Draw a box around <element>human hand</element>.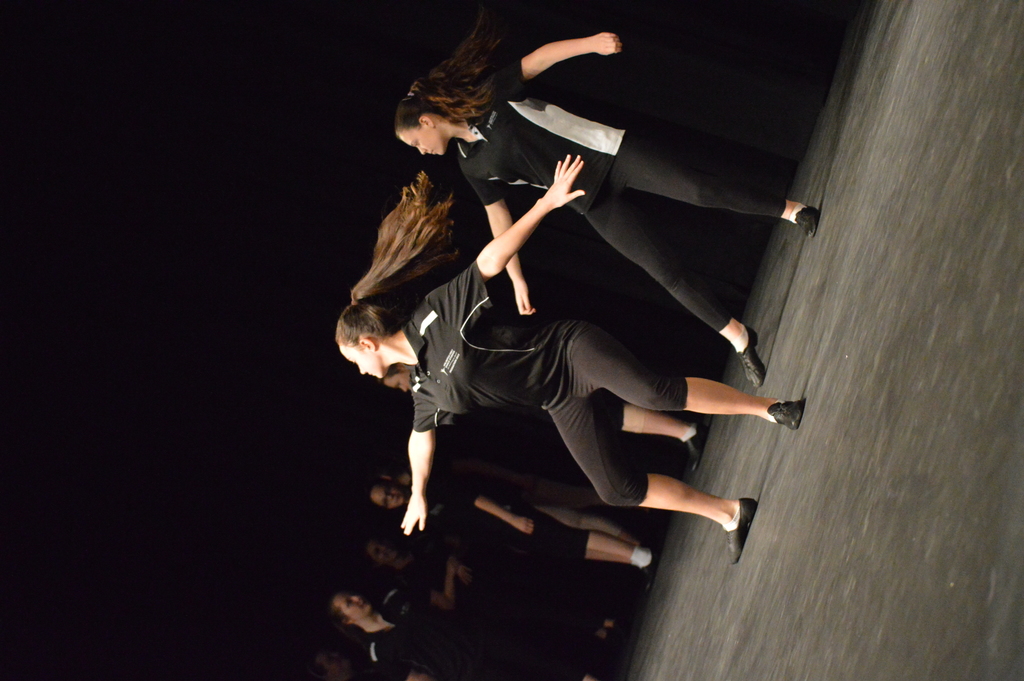
(x1=527, y1=143, x2=600, y2=222).
